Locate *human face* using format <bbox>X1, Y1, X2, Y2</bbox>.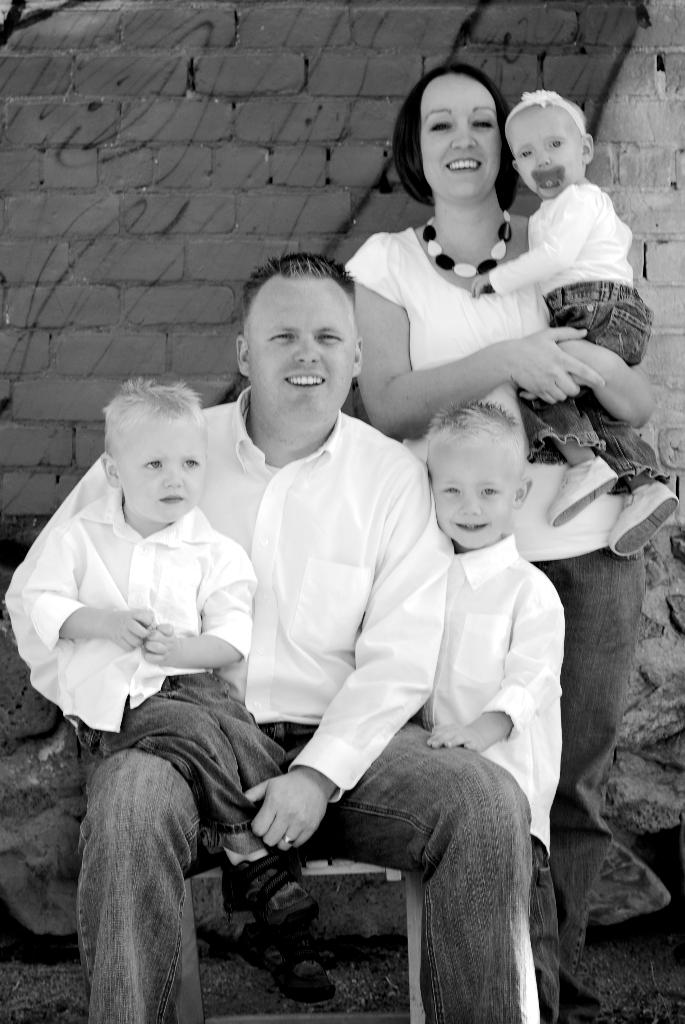
<bbox>118, 423, 205, 526</bbox>.
